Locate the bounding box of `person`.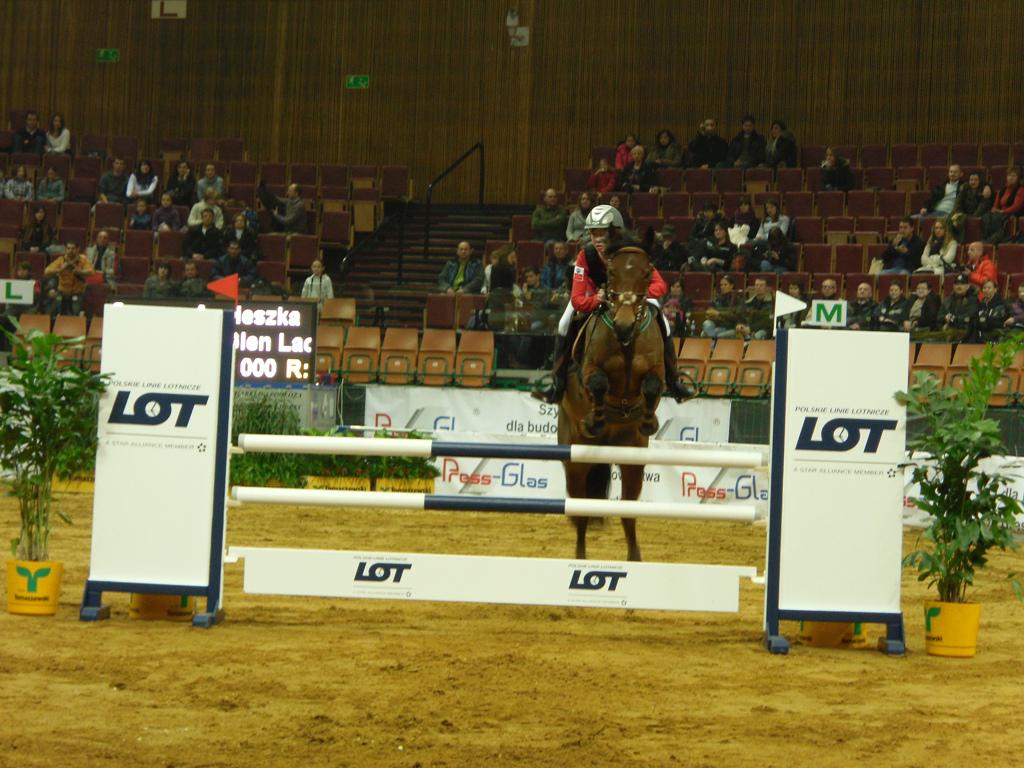
Bounding box: (729,275,781,337).
